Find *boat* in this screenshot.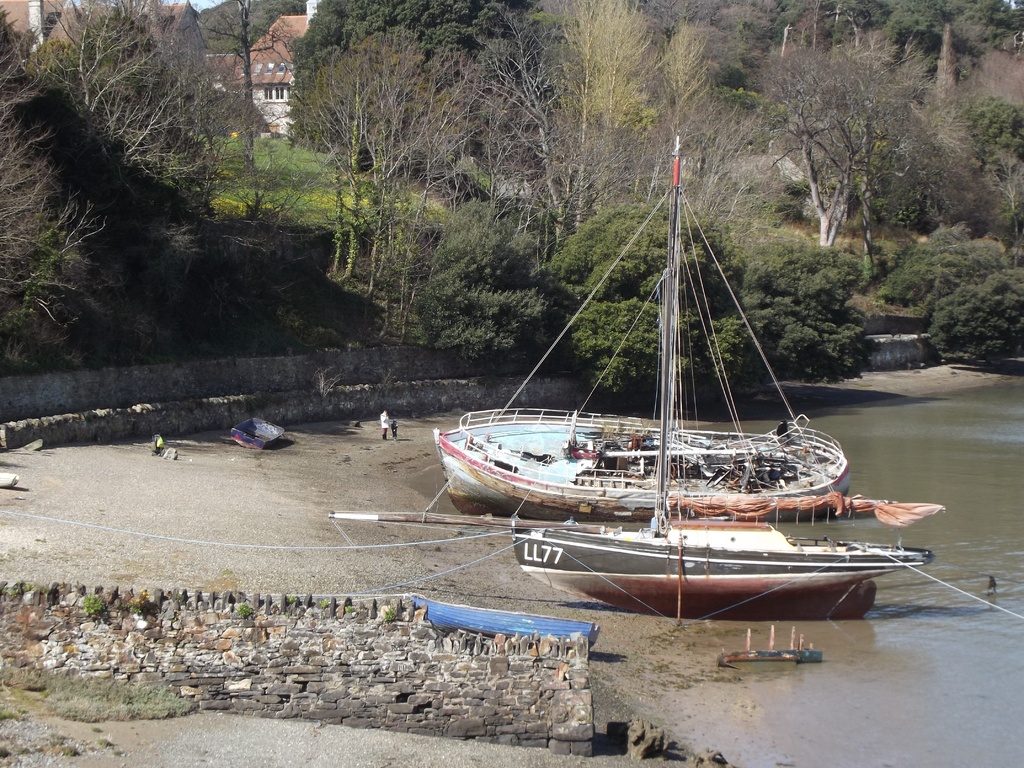
The bounding box for *boat* is {"left": 408, "top": 592, "right": 605, "bottom": 659}.
